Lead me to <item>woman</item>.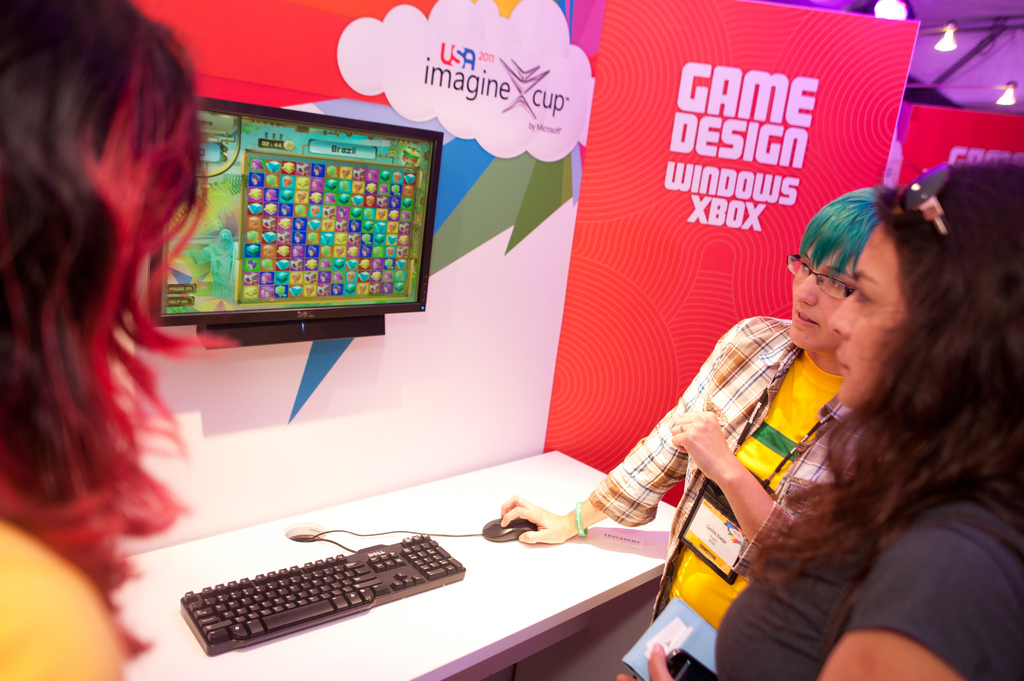
Lead to box(505, 184, 919, 680).
